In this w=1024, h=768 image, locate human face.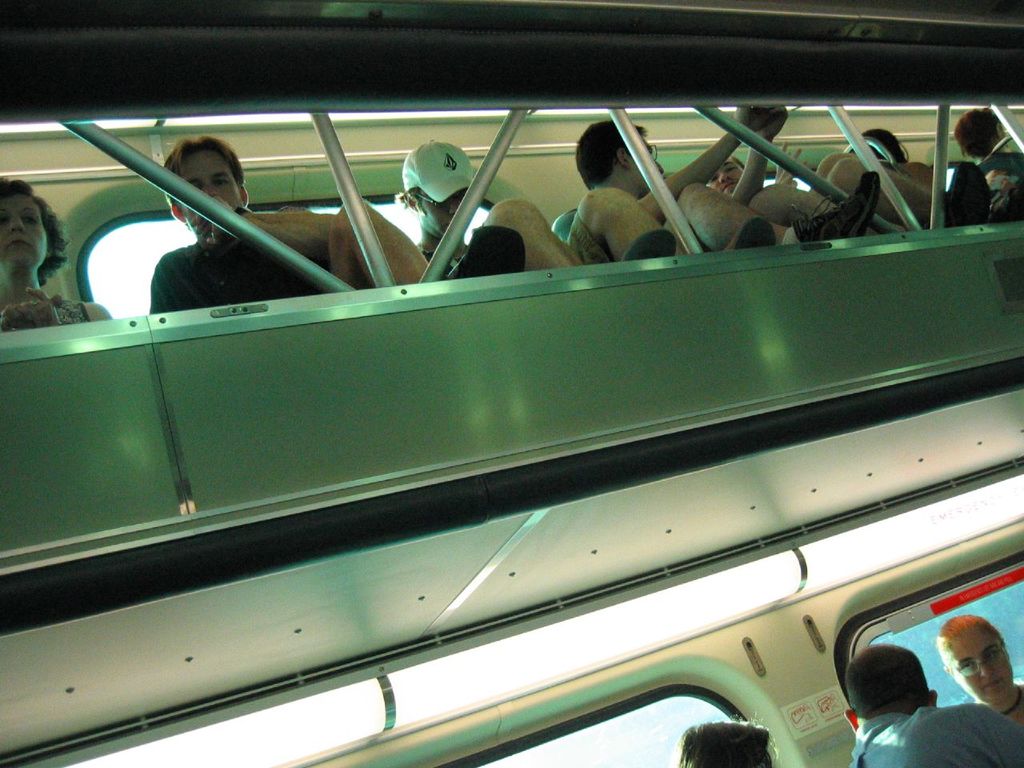
Bounding box: region(958, 635, 1014, 702).
